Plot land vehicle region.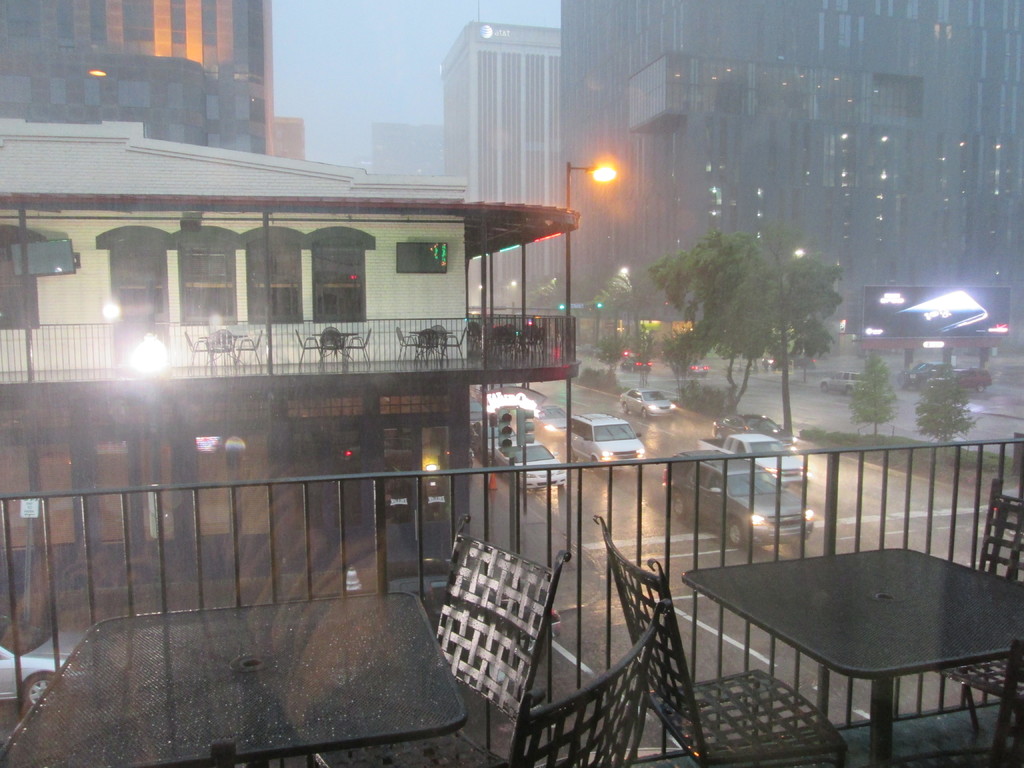
Plotted at locate(568, 408, 643, 475).
